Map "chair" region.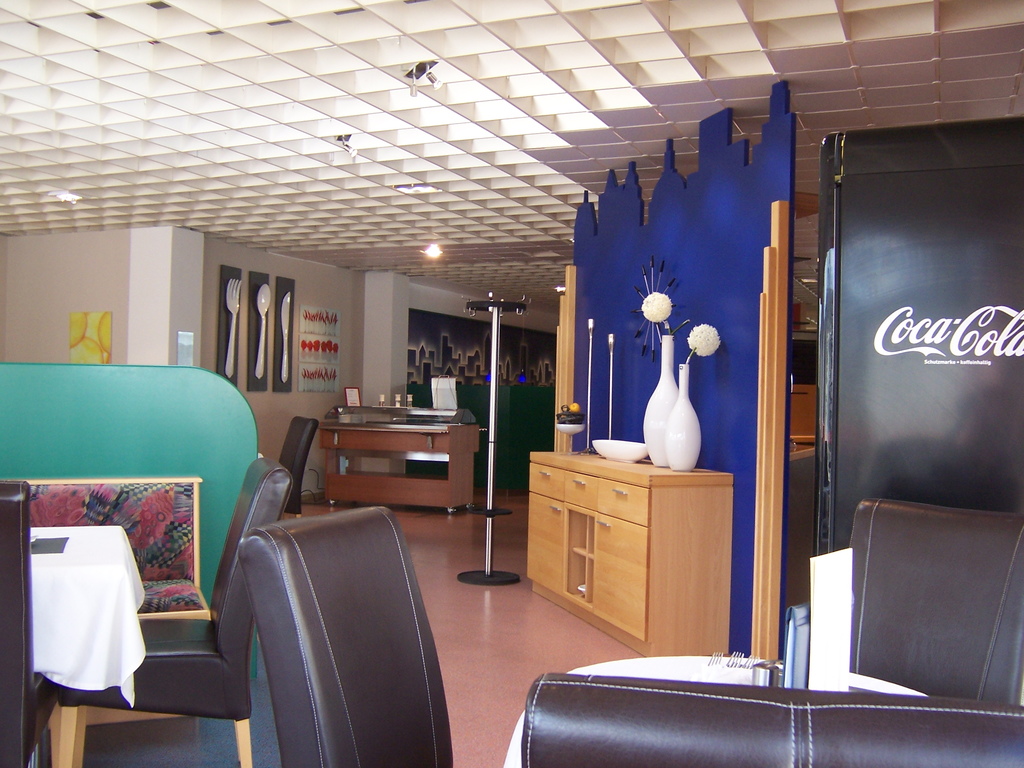
Mapped to [847, 495, 1023, 713].
